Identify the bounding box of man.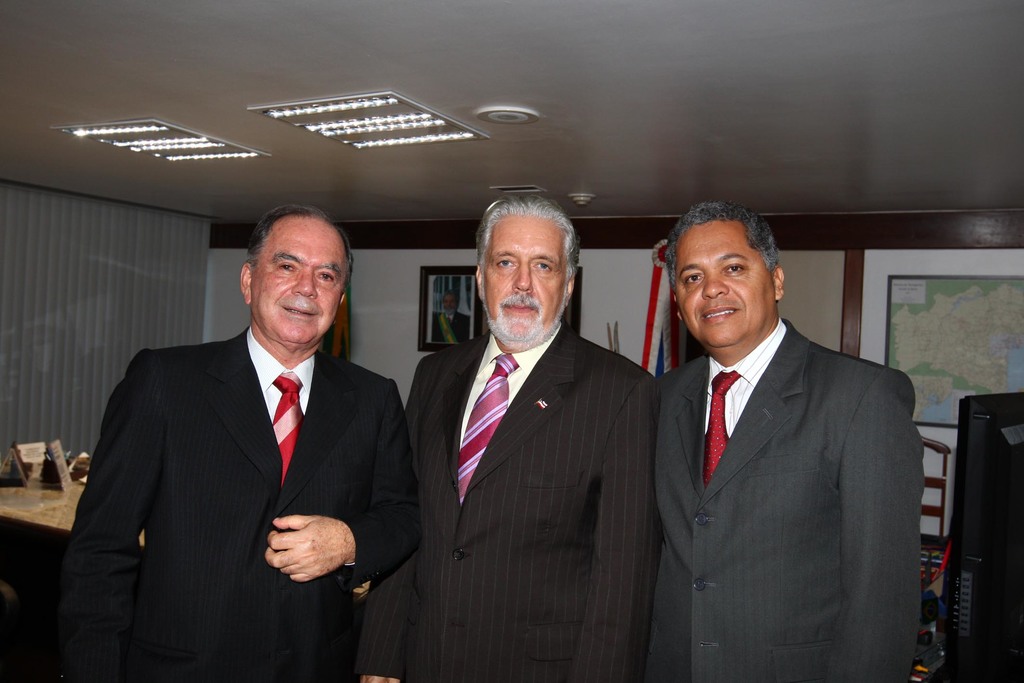
select_region(646, 195, 929, 682).
